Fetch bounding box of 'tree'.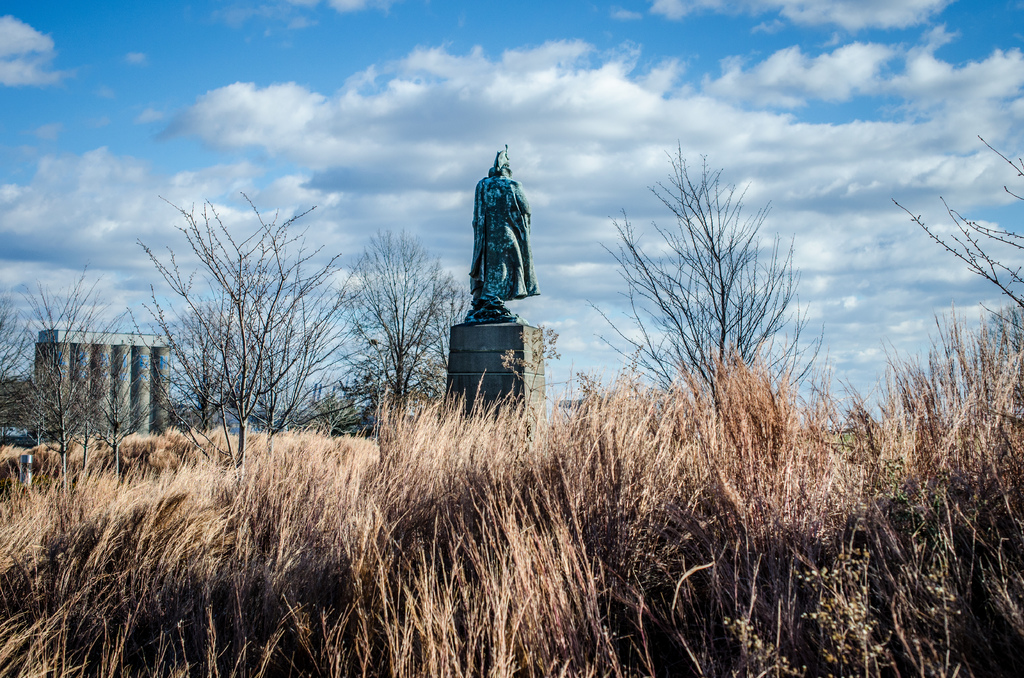
Bbox: 580/145/835/415.
